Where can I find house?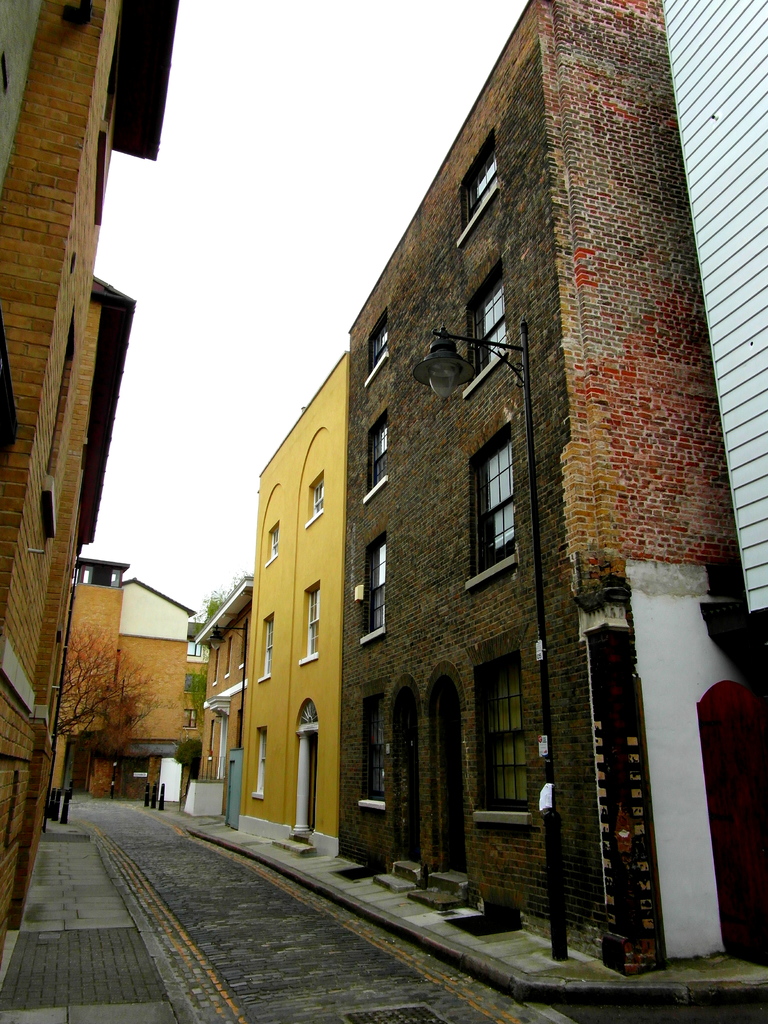
You can find it at select_region(663, 0, 767, 612).
